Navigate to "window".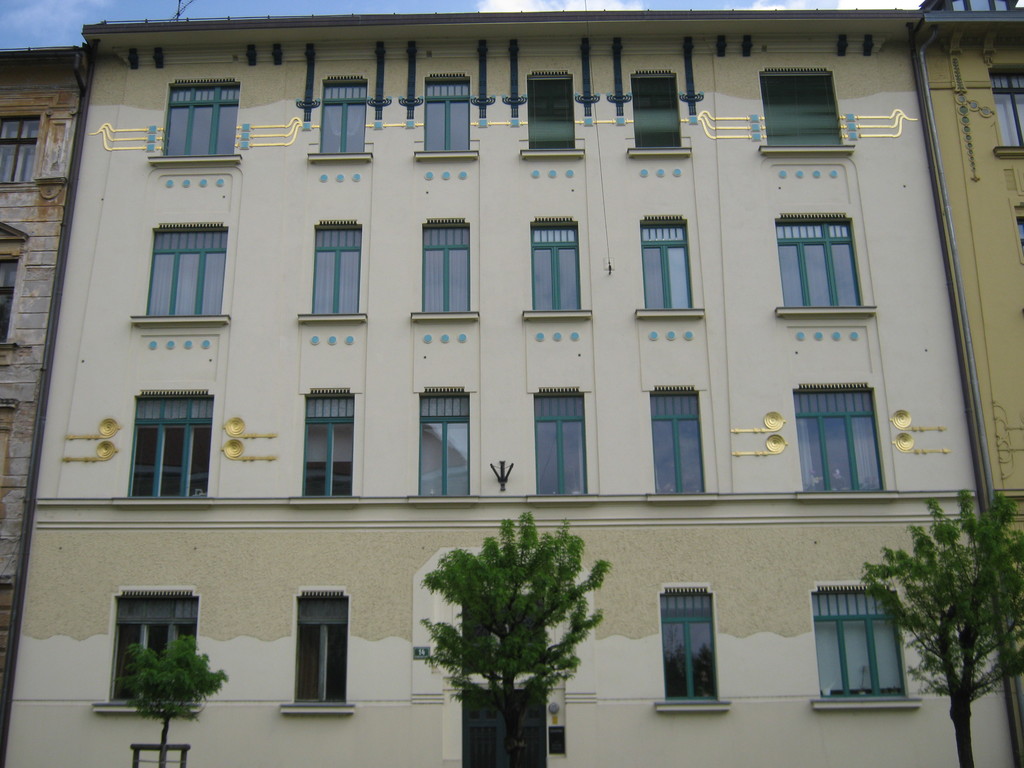
Navigation target: box(318, 82, 366, 152).
